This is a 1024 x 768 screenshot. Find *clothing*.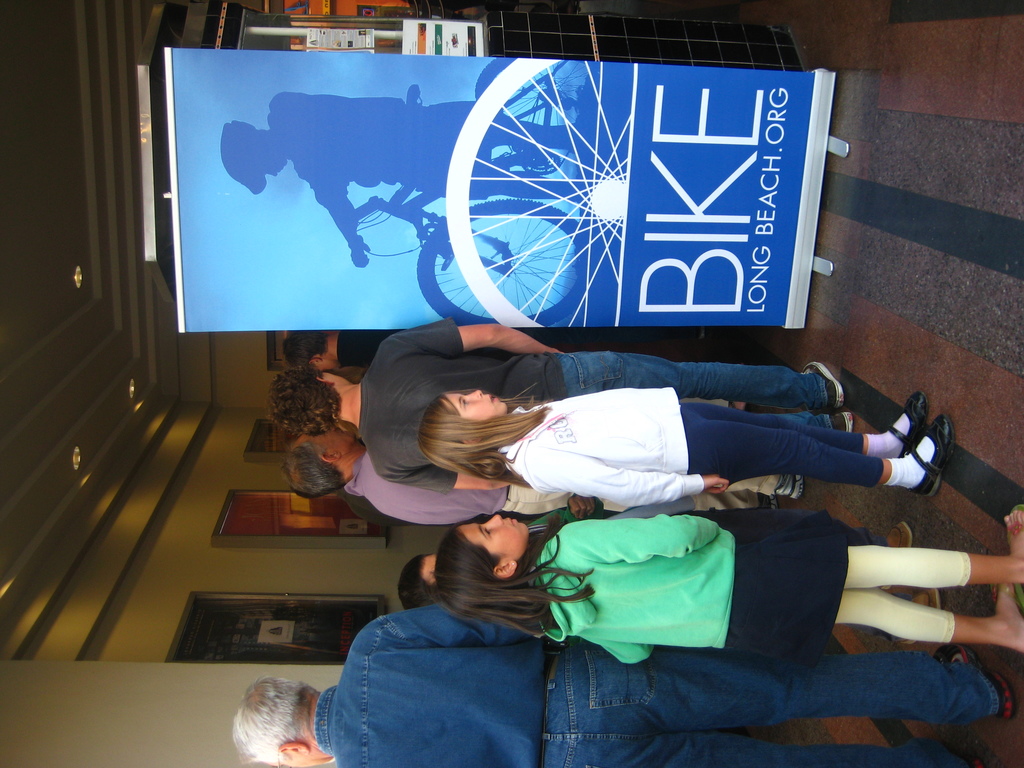
Bounding box: <region>309, 602, 997, 767</region>.
